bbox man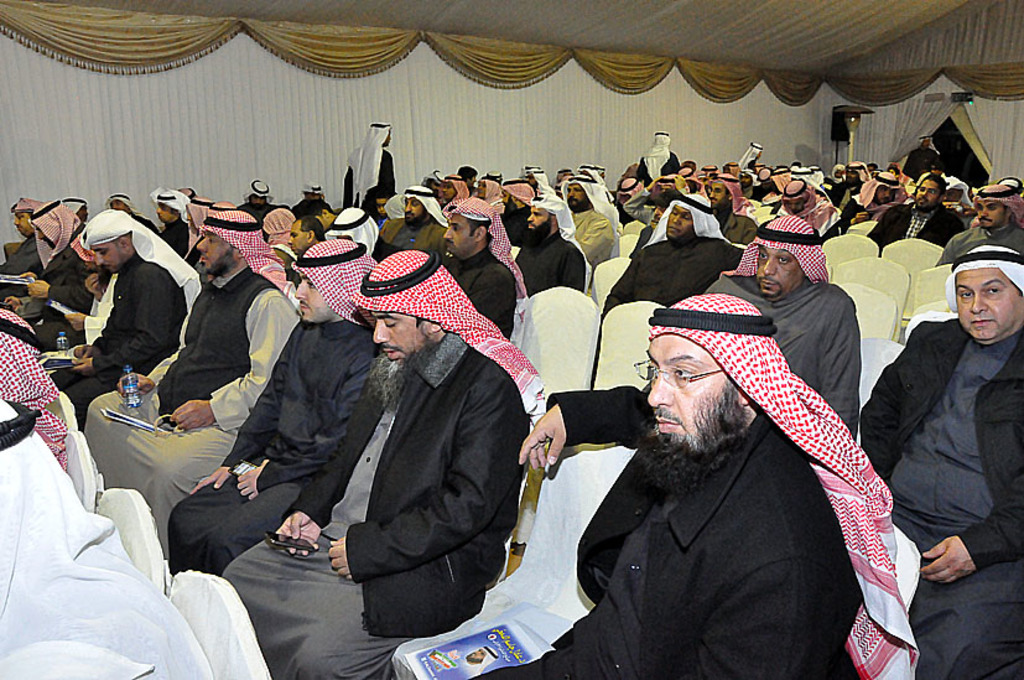
(0,181,43,321)
